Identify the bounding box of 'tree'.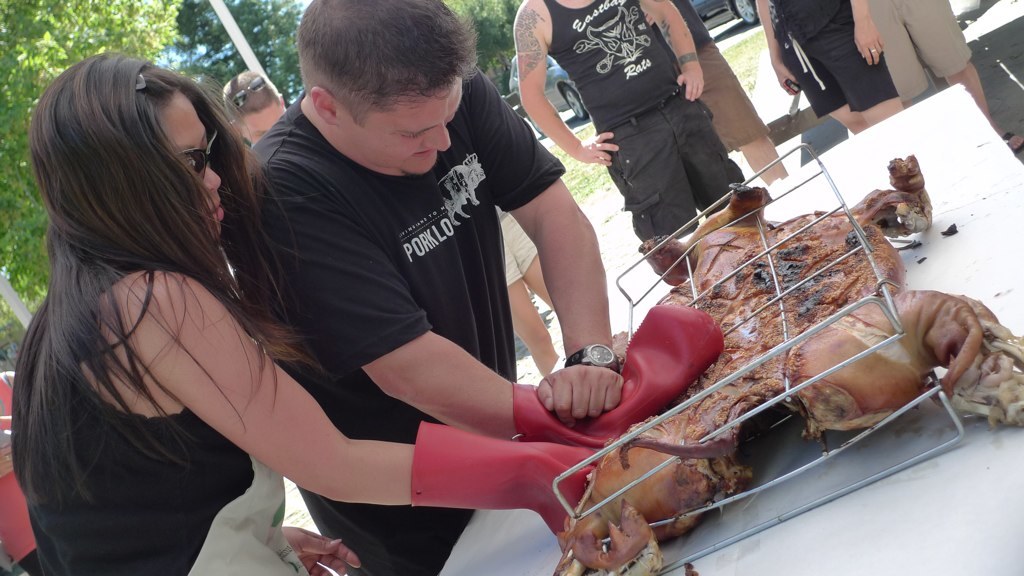
{"left": 446, "top": 0, "right": 524, "bottom": 97}.
